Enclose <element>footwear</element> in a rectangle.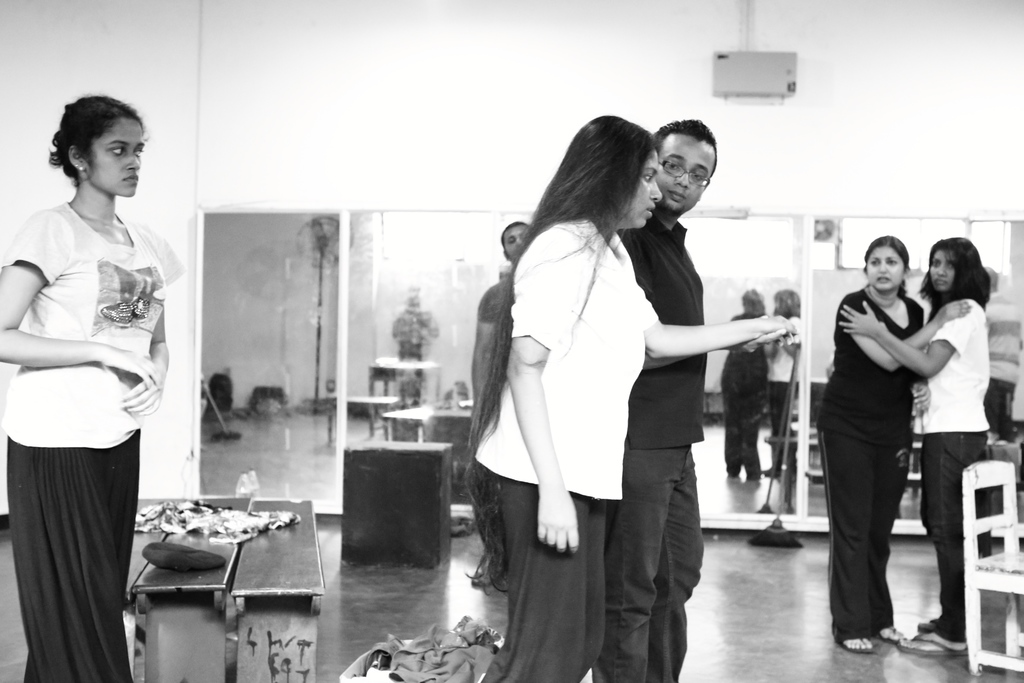
box=[868, 623, 898, 646].
